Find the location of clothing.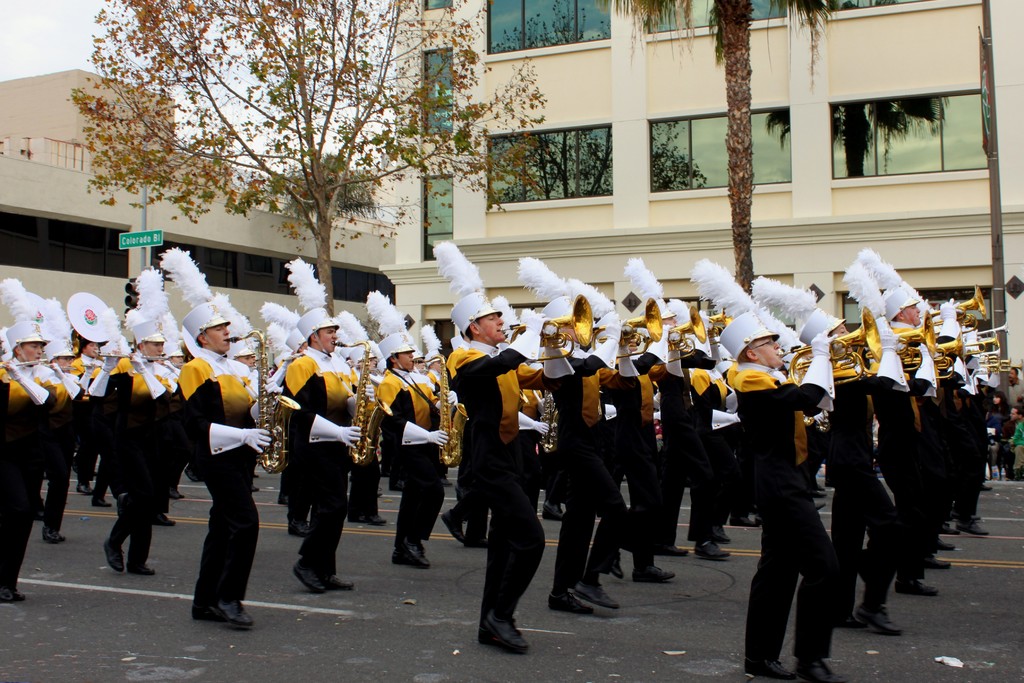
Location: x1=159, y1=245, x2=241, y2=340.
